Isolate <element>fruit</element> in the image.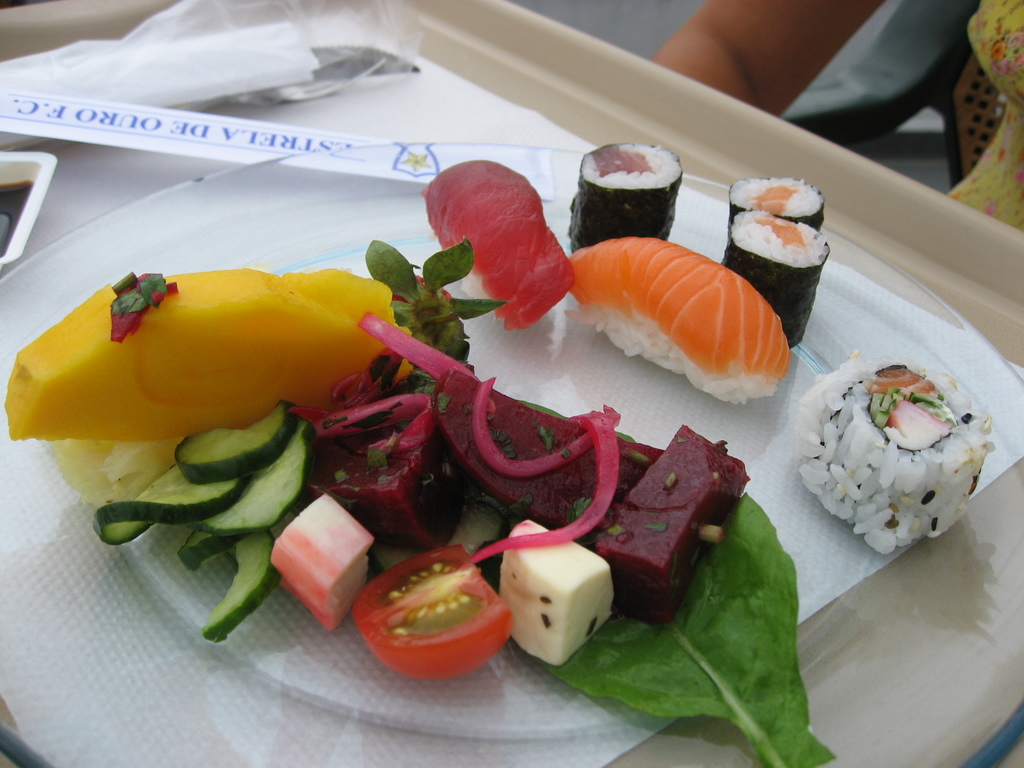
Isolated region: detection(4, 268, 415, 439).
